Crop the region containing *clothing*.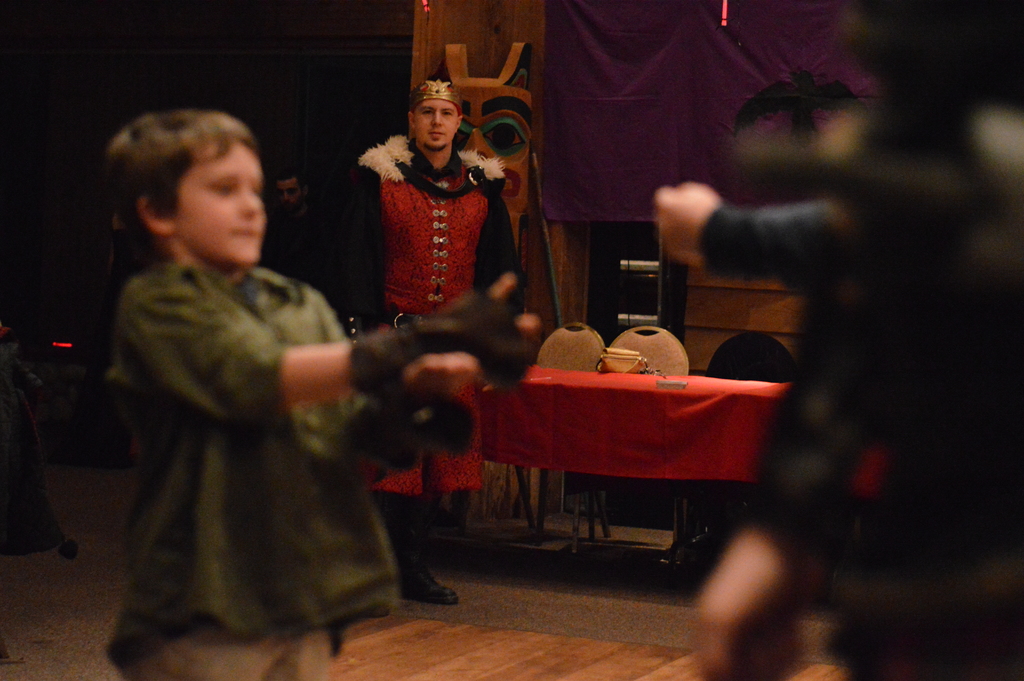
Crop region: rect(689, 200, 852, 284).
